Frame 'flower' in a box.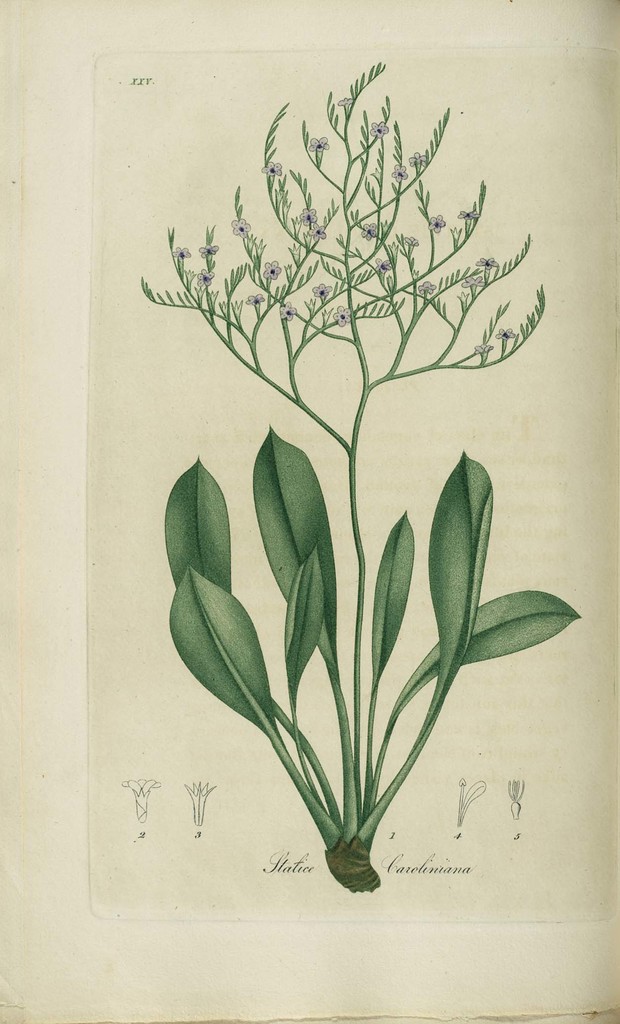
197:267:220:289.
